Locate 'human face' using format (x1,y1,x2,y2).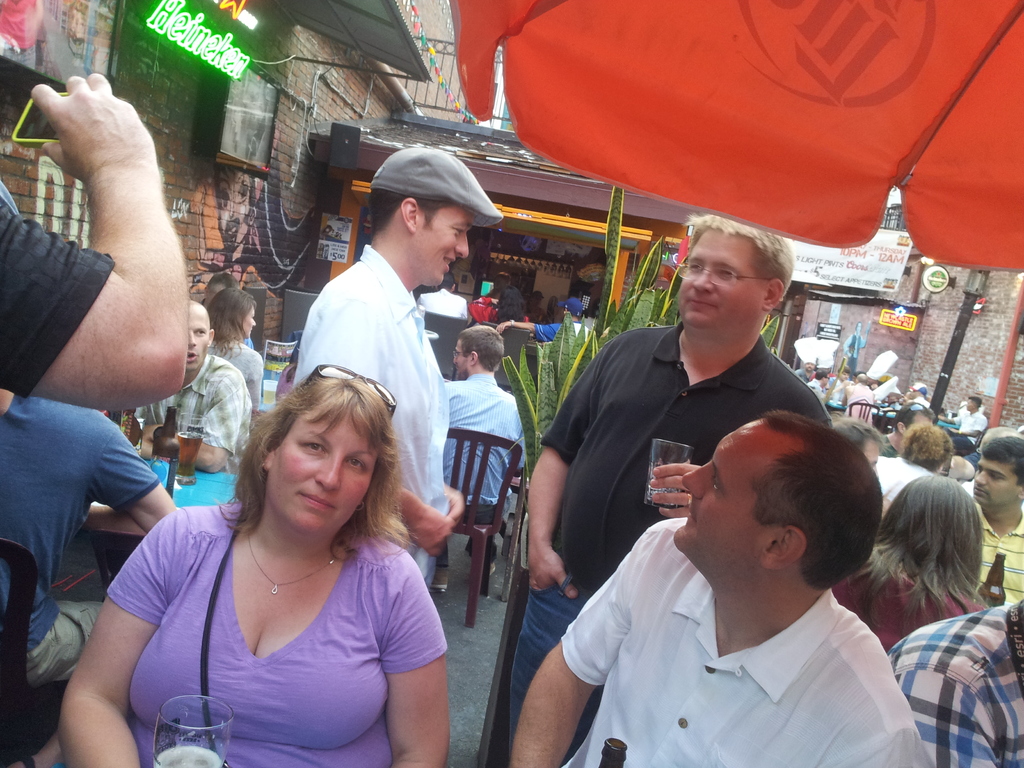
(244,308,257,339).
